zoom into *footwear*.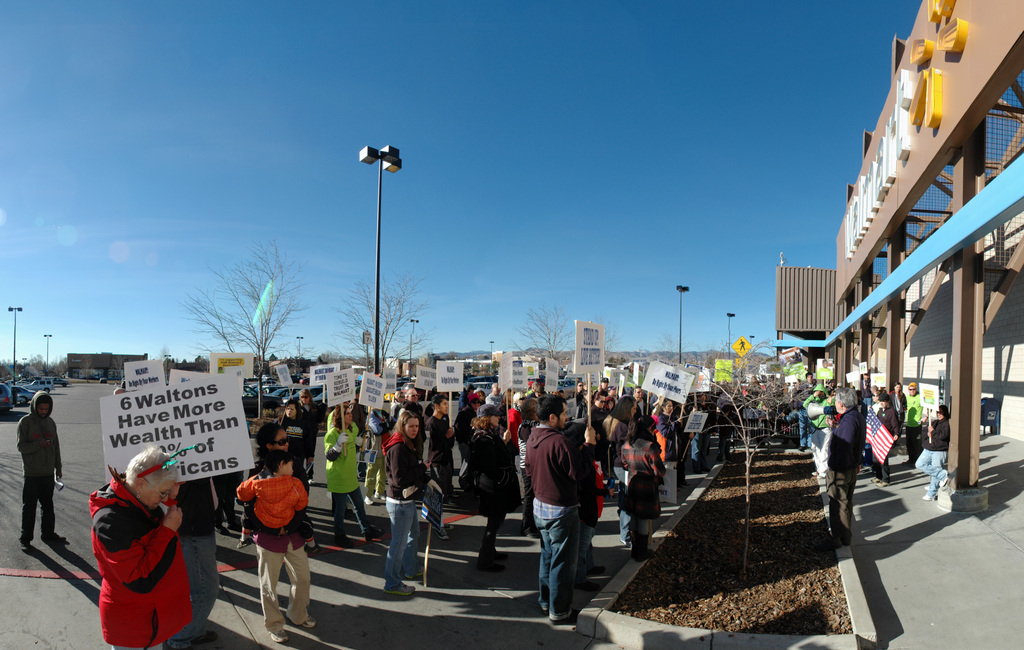
Zoom target: 694 466 702 476.
